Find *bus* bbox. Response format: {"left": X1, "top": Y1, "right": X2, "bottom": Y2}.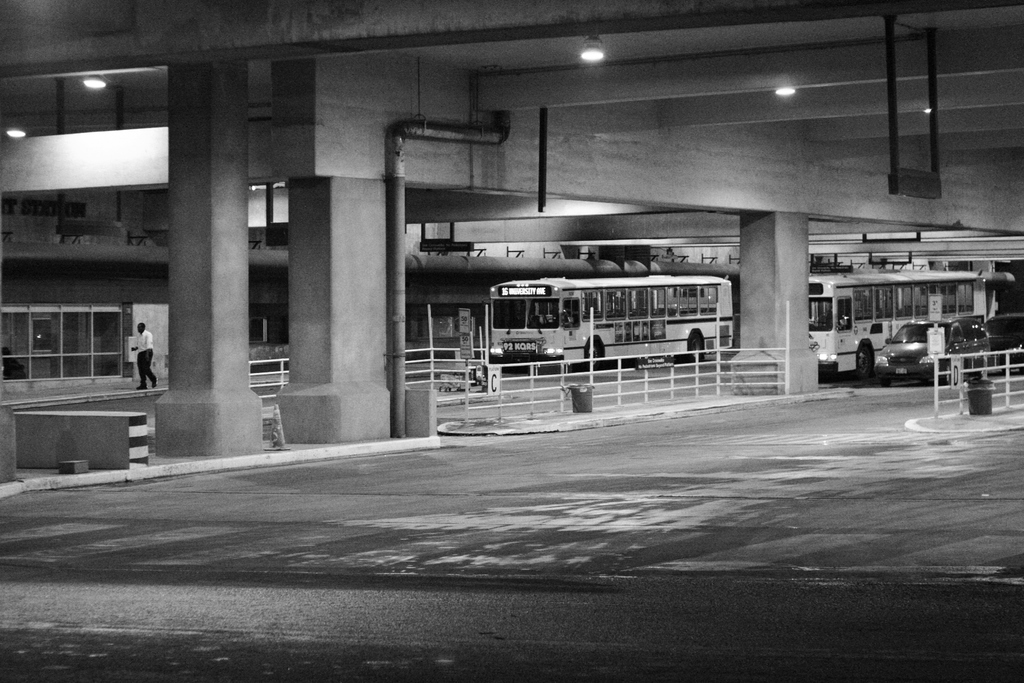
{"left": 491, "top": 279, "right": 732, "bottom": 373}.
